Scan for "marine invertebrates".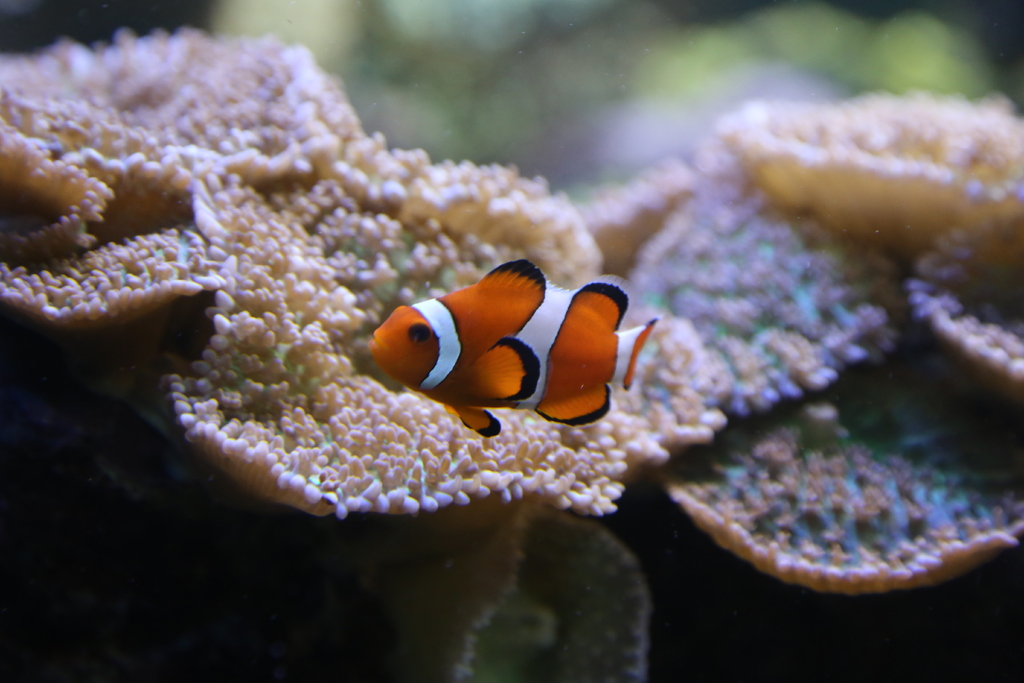
Scan result: 735 78 1023 283.
